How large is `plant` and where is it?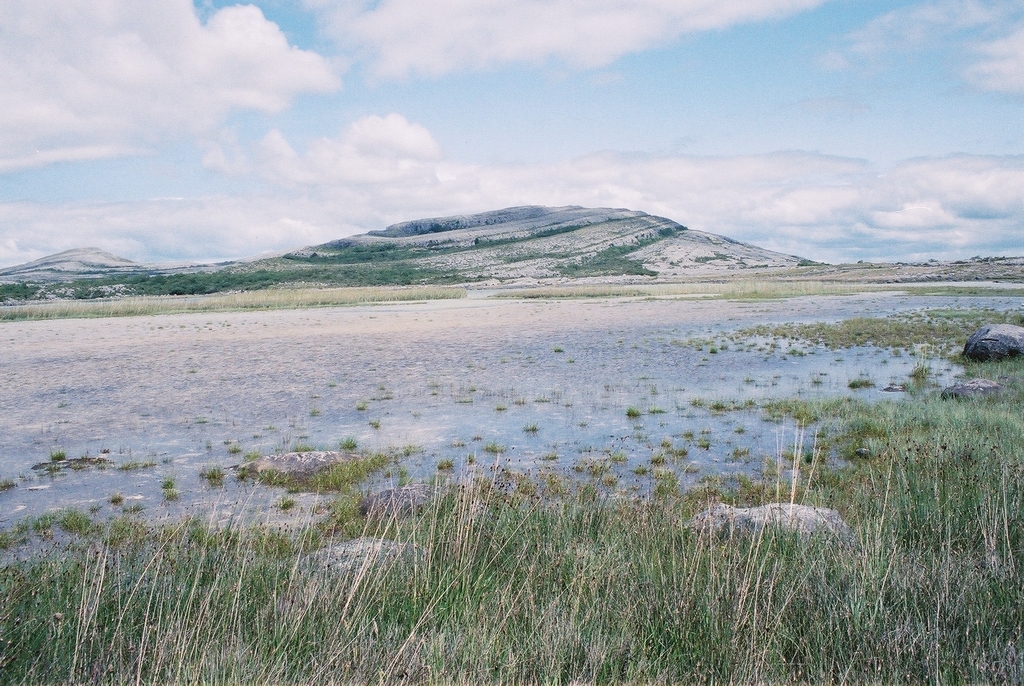
Bounding box: 0:478:19:494.
